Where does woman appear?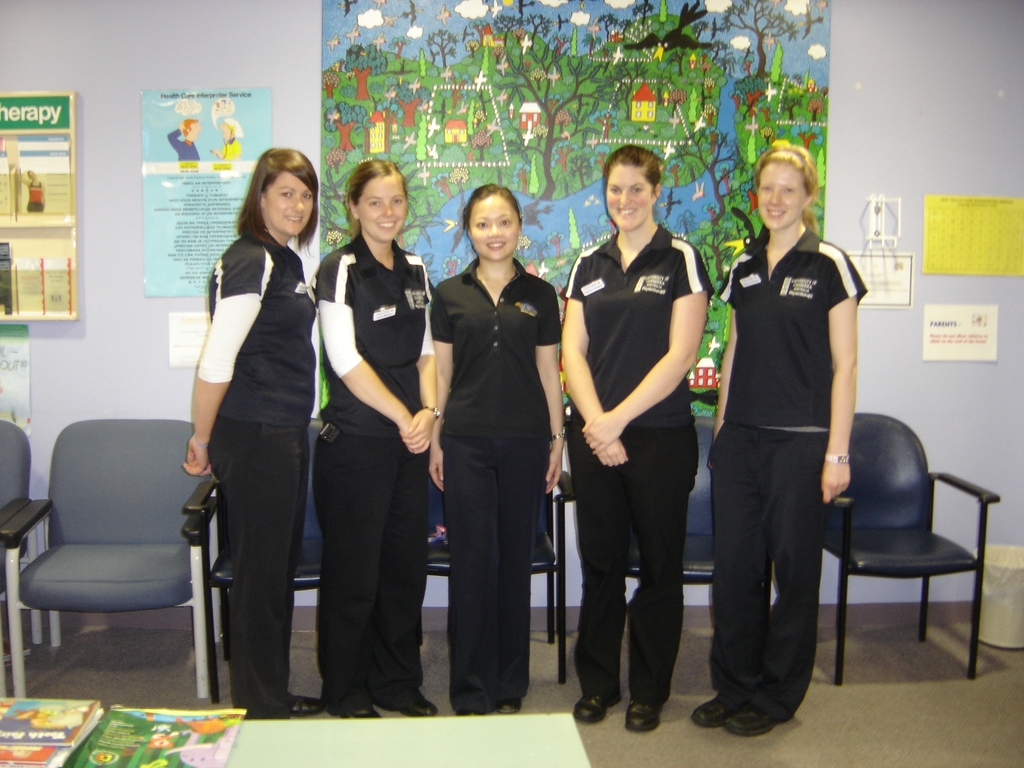
Appears at [180,143,318,719].
